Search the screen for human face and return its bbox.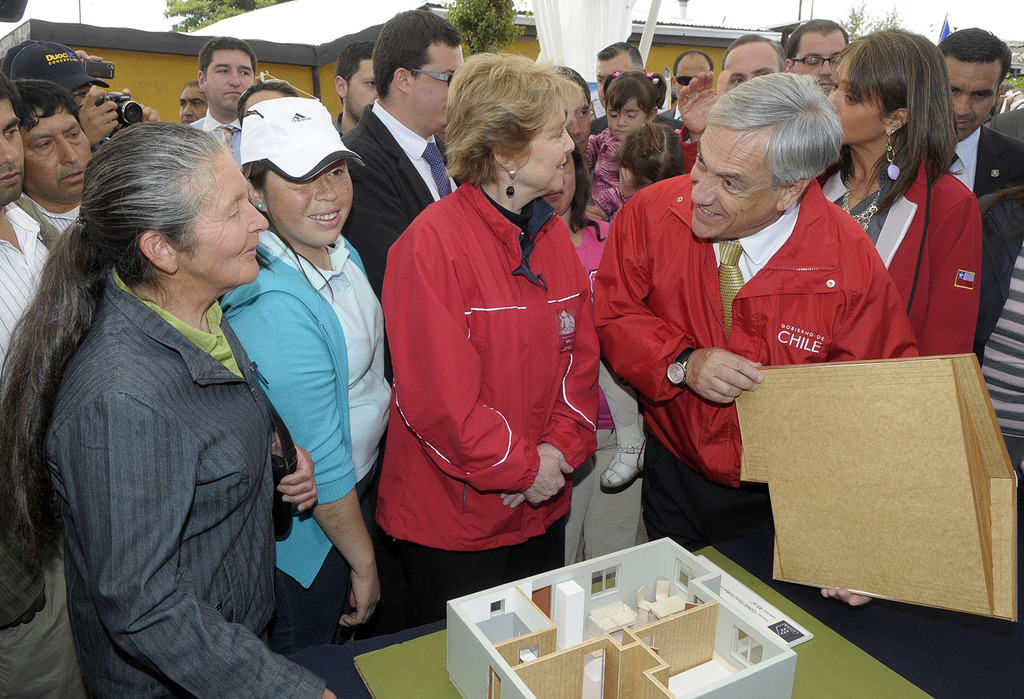
Found: region(24, 102, 91, 197).
